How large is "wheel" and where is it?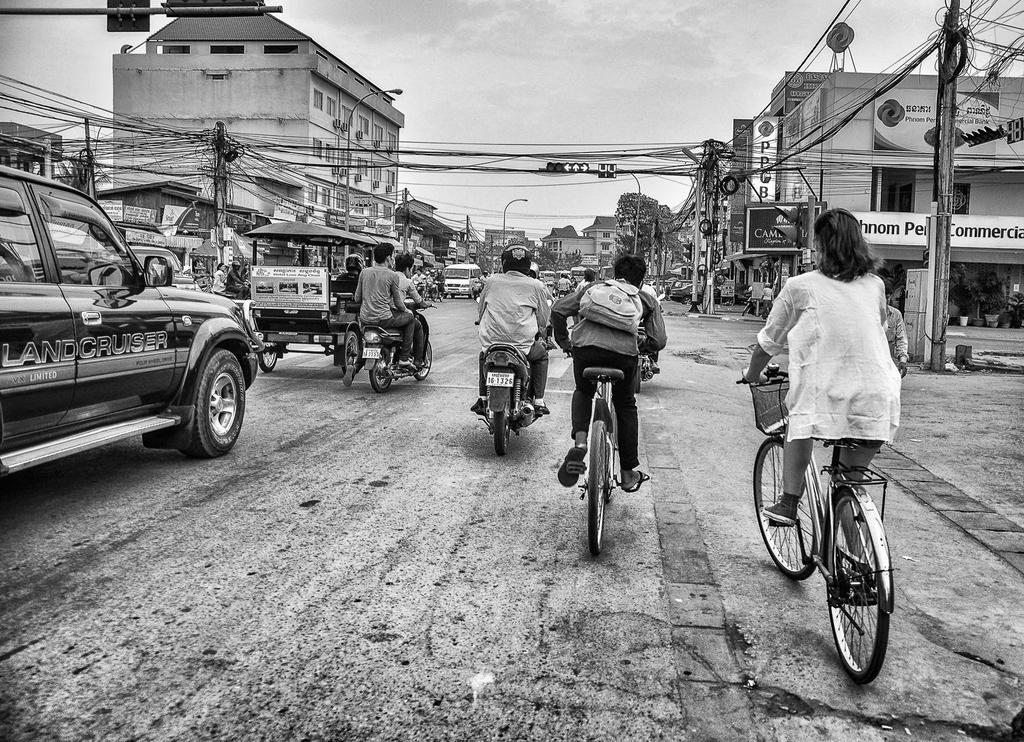
Bounding box: rect(440, 296, 444, 302).
